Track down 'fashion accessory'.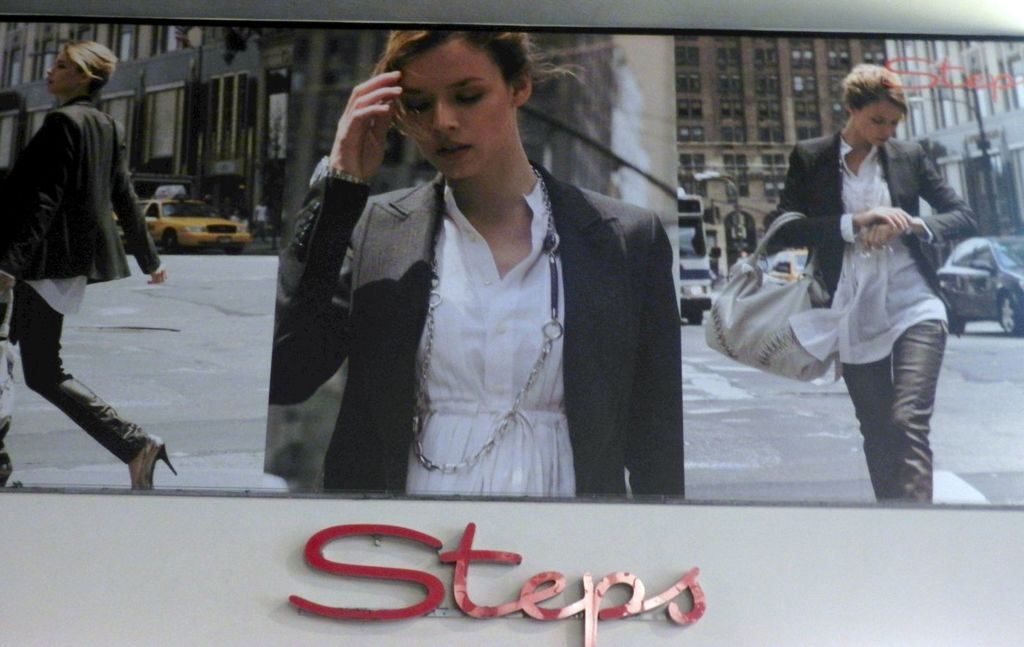
Tracked to box=[707, 212, 832, 377].
